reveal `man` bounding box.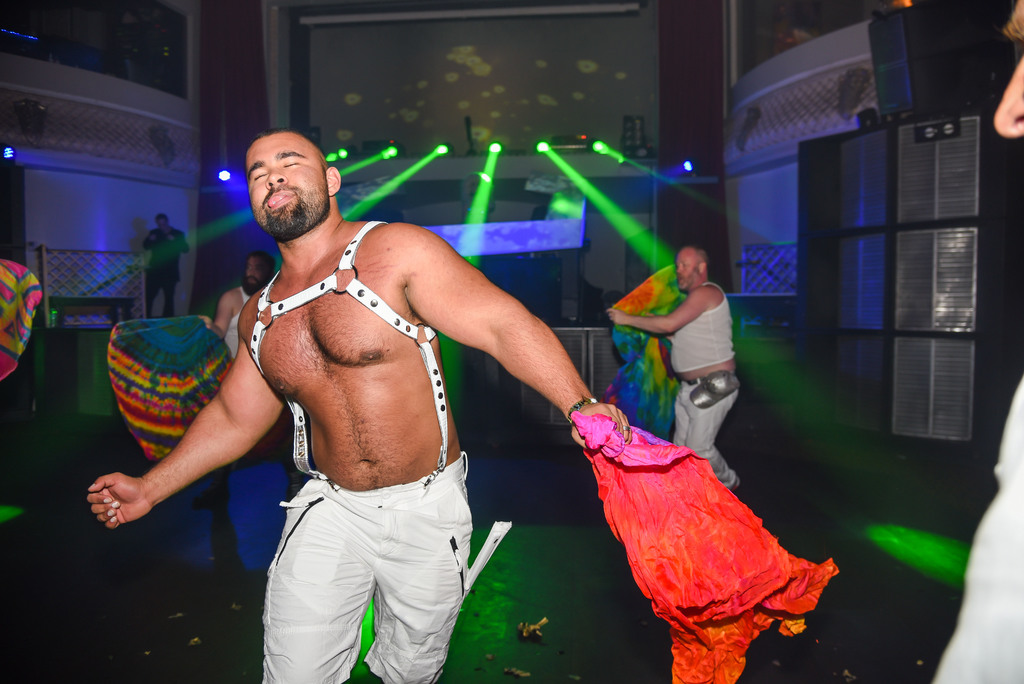
Revealed: box(611, 251, 746, 487).
